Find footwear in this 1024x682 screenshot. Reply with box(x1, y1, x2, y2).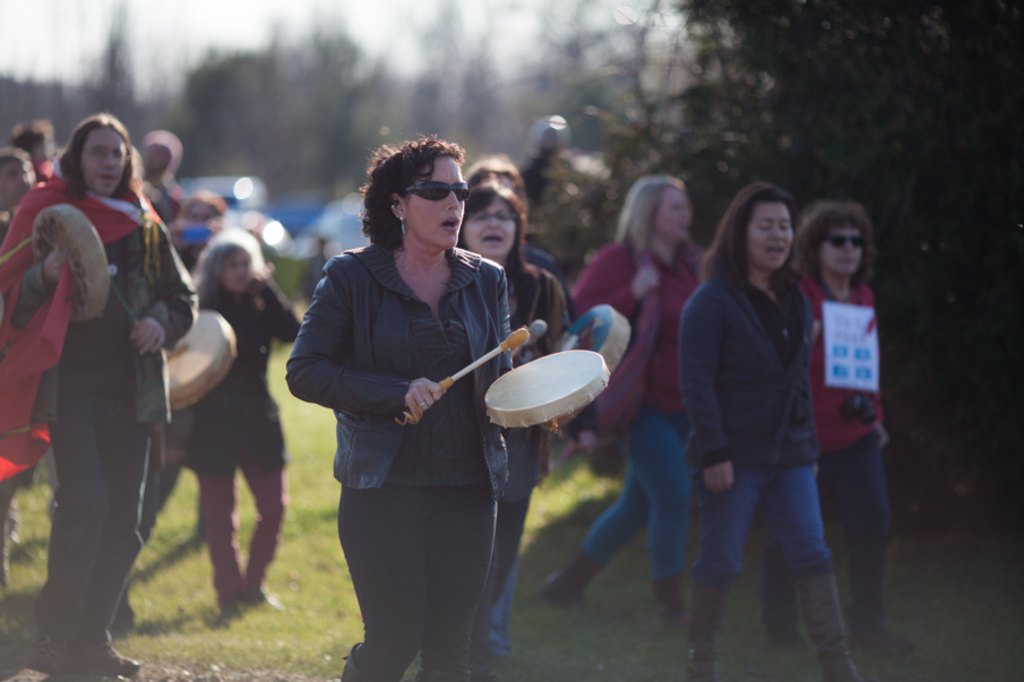
box(109, 596, 138, 640).
